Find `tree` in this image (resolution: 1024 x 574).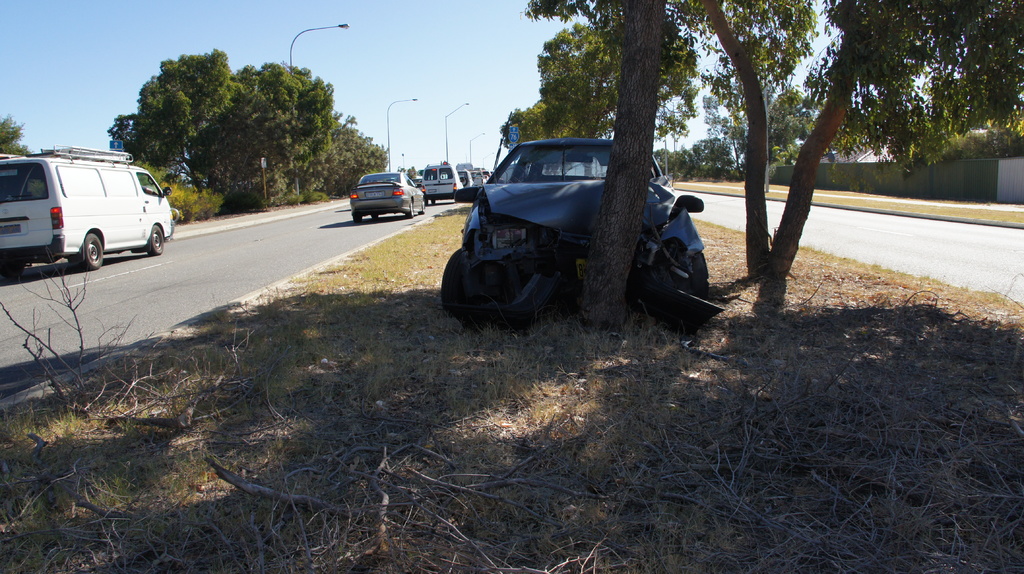
x1=569, y1=0, x2=671, y2=331.
